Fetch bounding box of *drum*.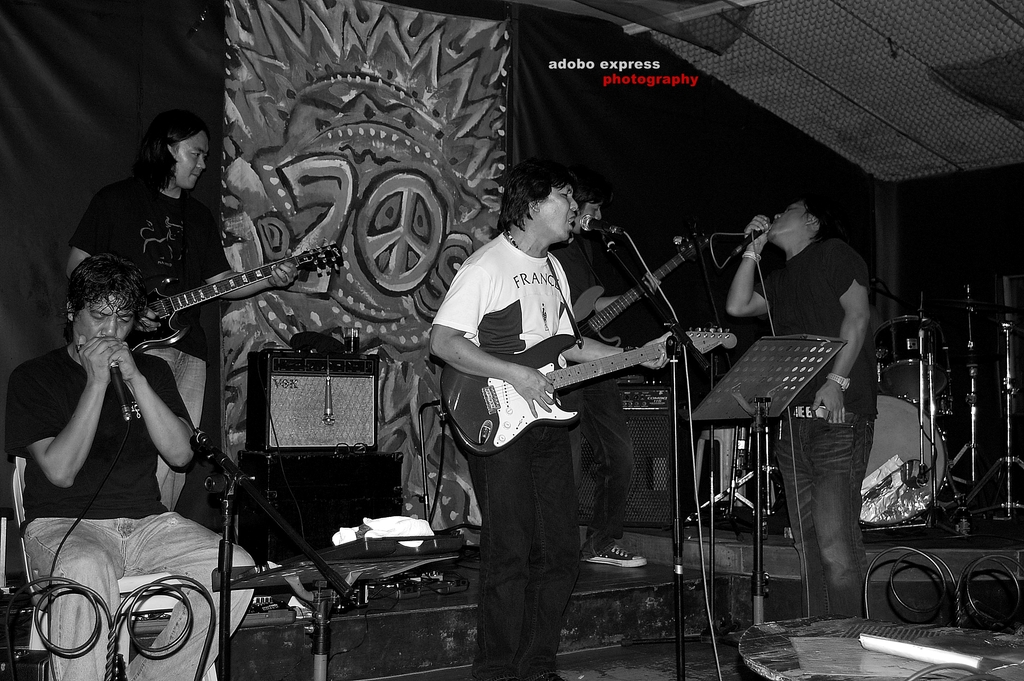
Bbox: 876/314/947/404.
